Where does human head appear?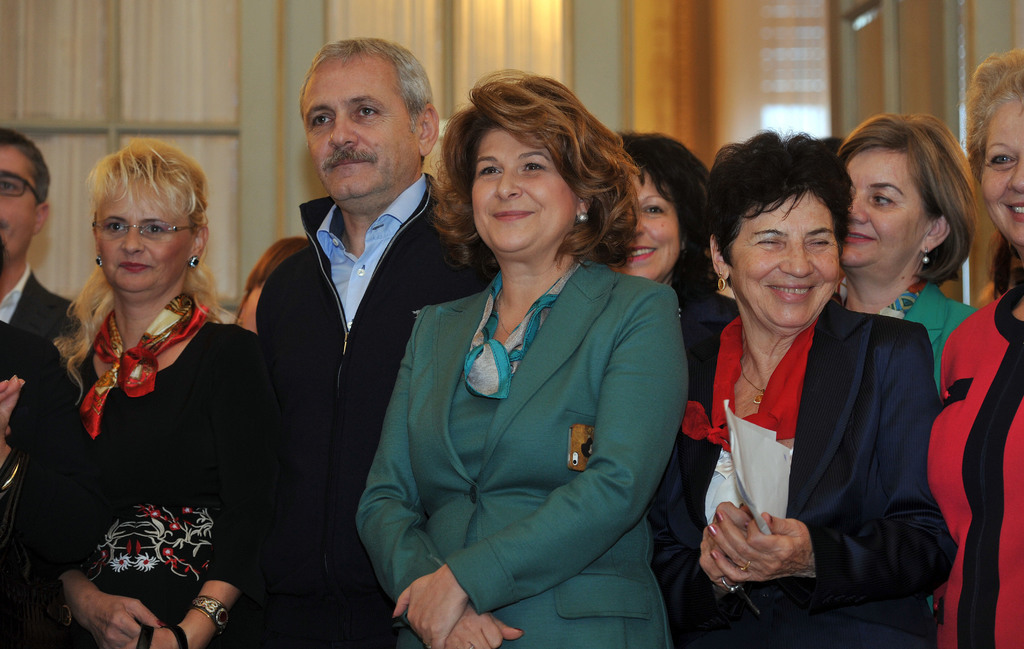
Appears at pyautogui.locateOnScreen(297, 24, 444, 201).
